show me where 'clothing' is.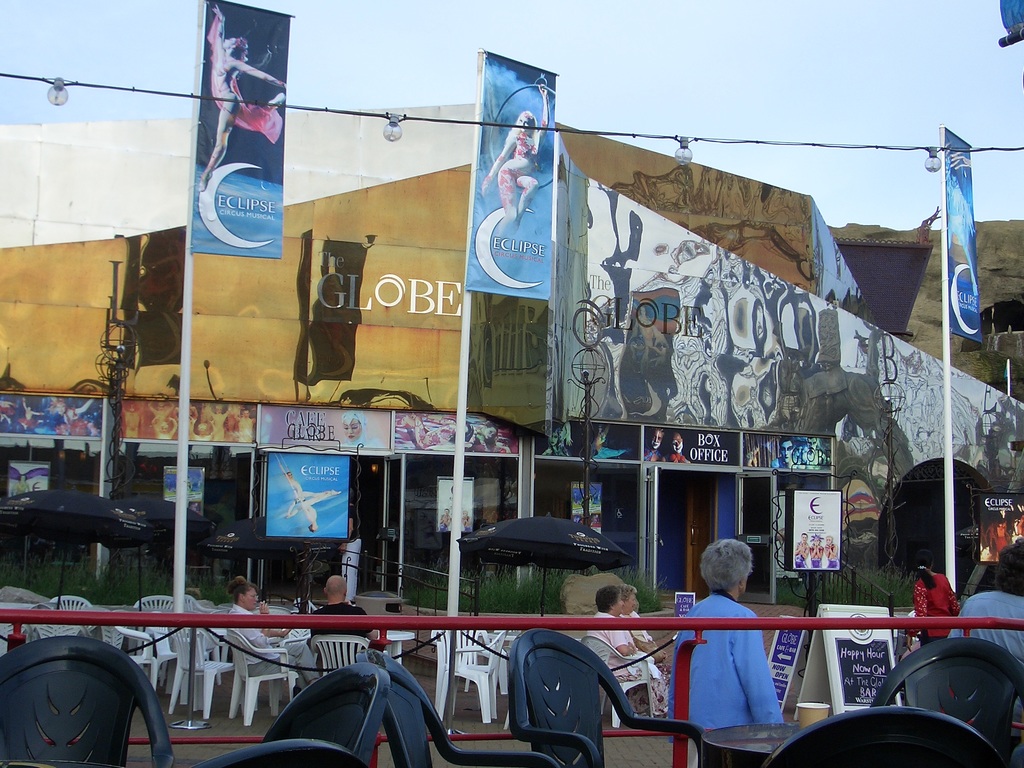
'clothing' is at [x1=943, y1=595, x2=1023, y2=737].
